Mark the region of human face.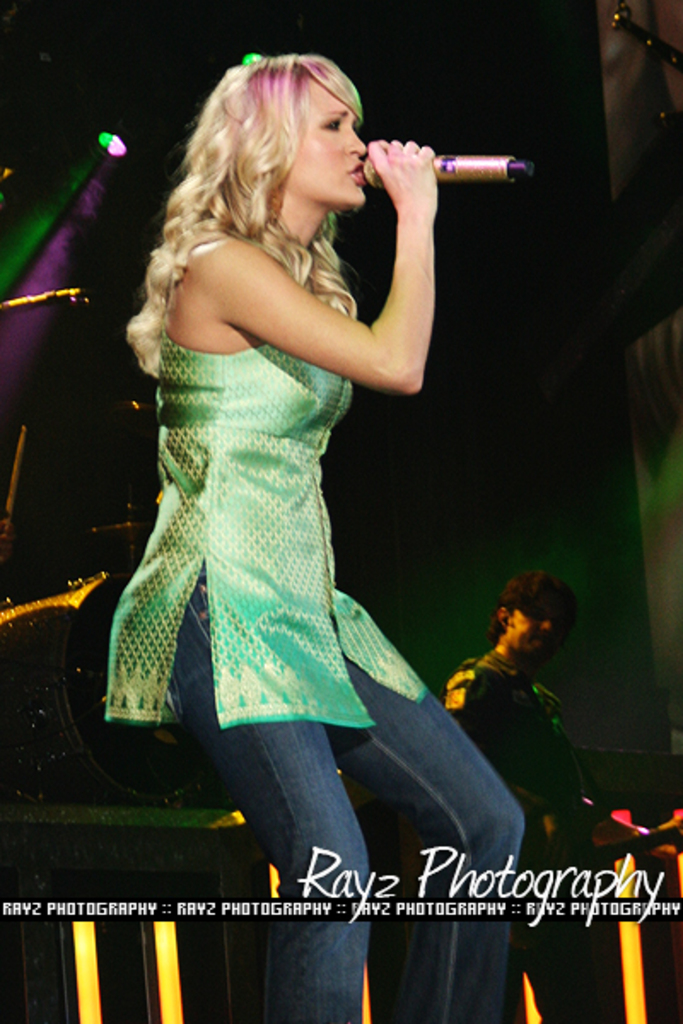
Region: crop(505, 604, 567, 654).
